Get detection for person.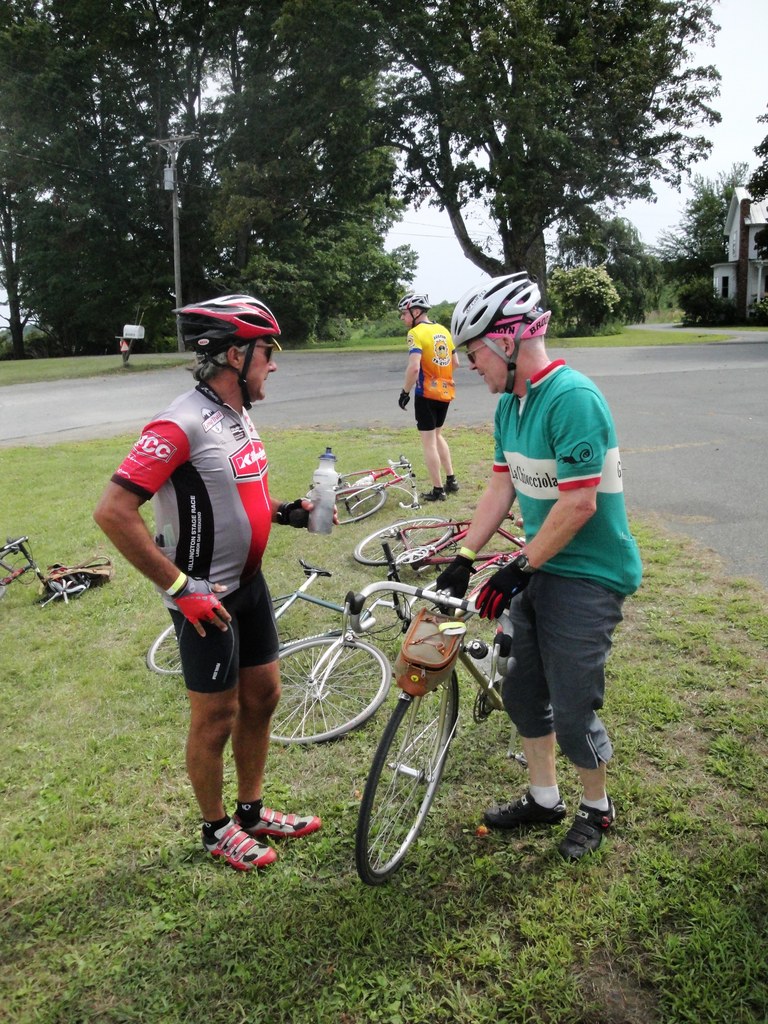
Detection: 423,266,639,857.
